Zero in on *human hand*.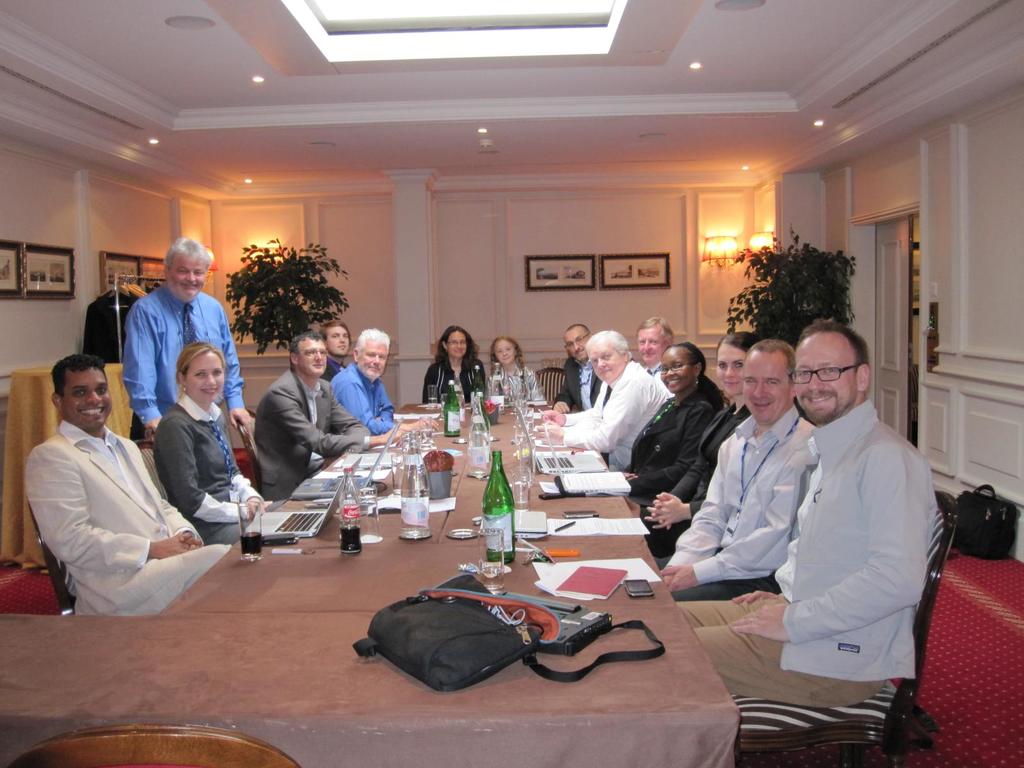
Zeroed in: left=381, top=428, right=406, bottom=444.
